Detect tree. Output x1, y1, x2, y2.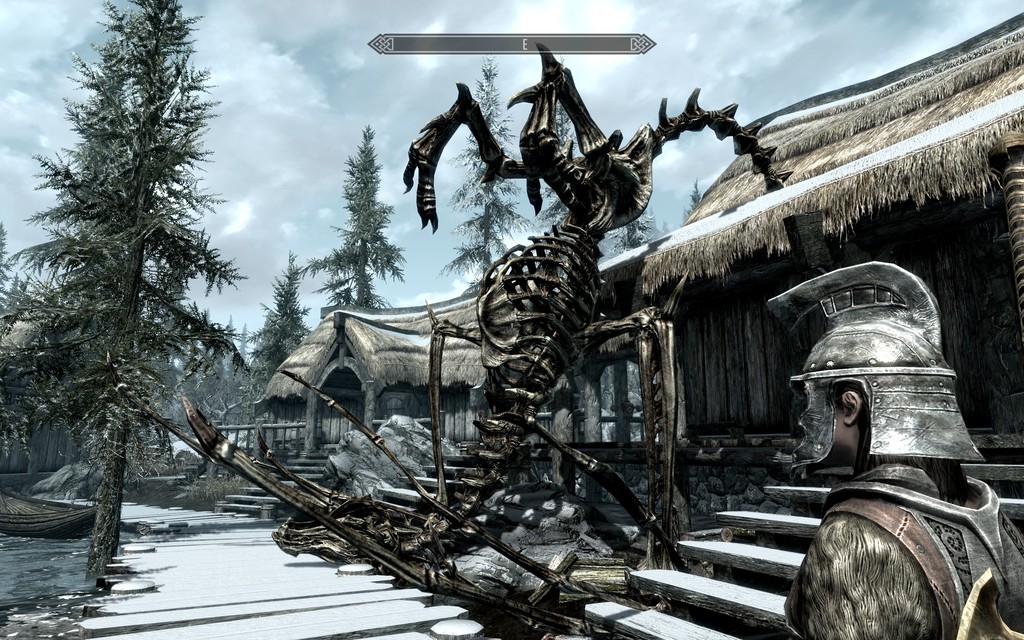
682, 172, 700, 227.
